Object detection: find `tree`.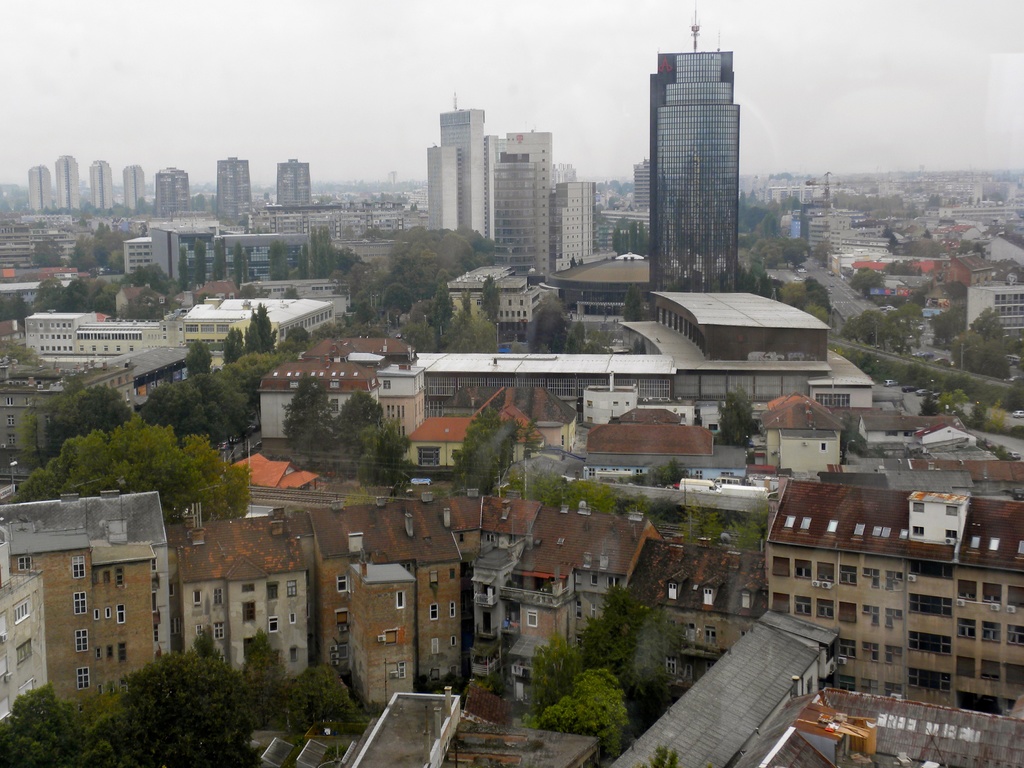
(left=13, top=406, right=250, bottom=528).
